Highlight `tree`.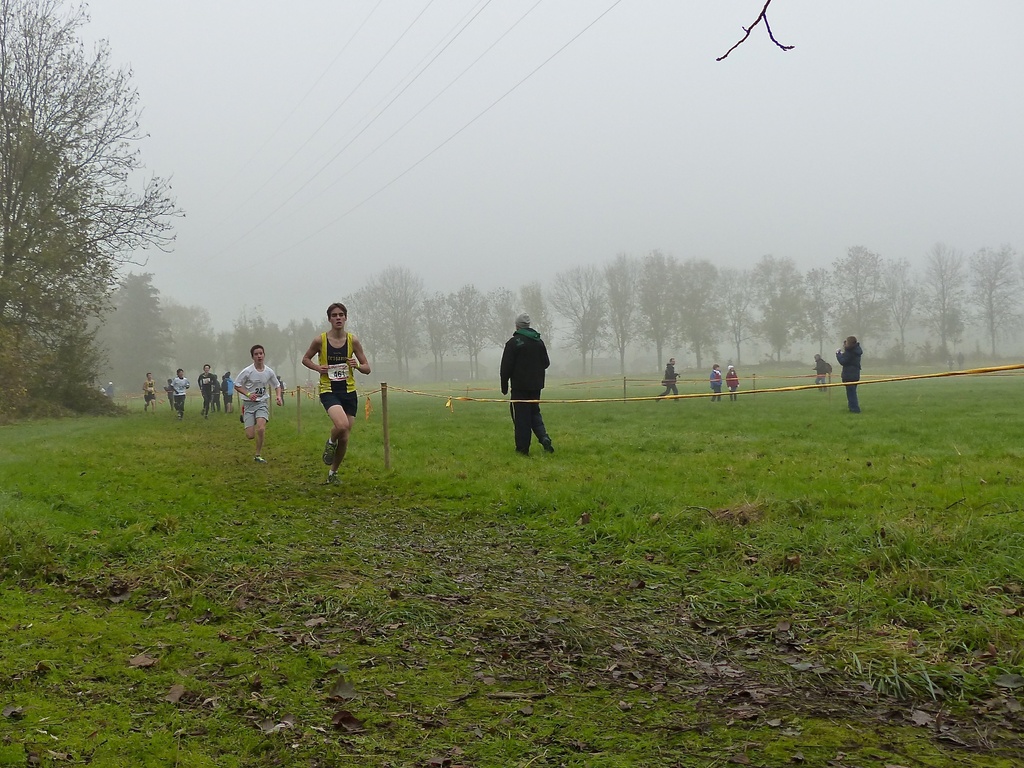
Highlighted region: (628,236,680,371).
